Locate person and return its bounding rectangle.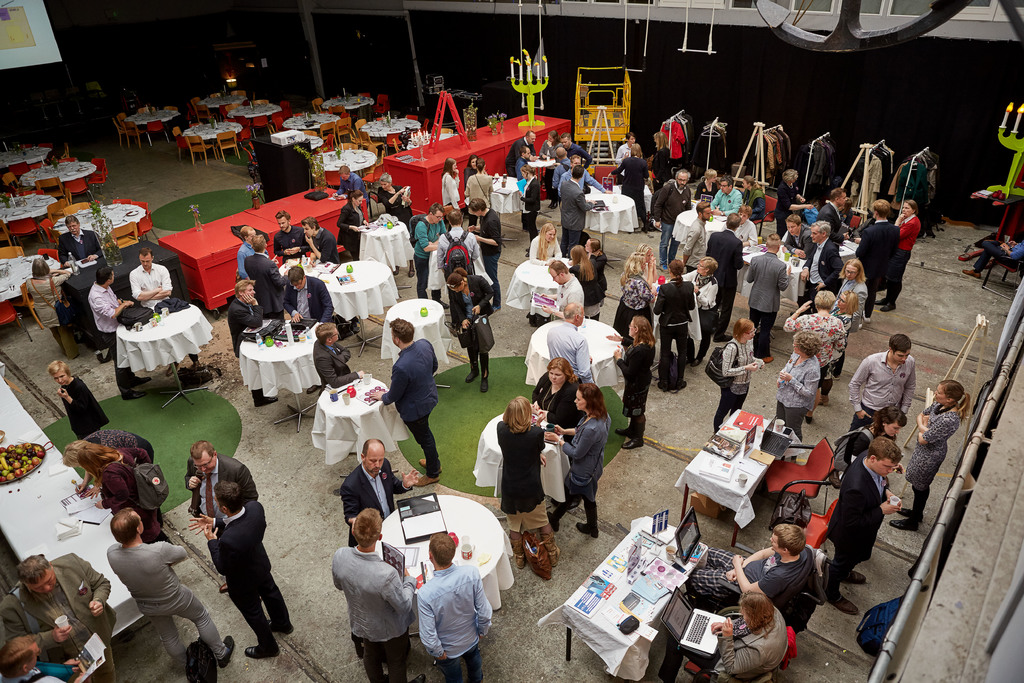
(x1=685, y1=520, x2=812, y2=620).
